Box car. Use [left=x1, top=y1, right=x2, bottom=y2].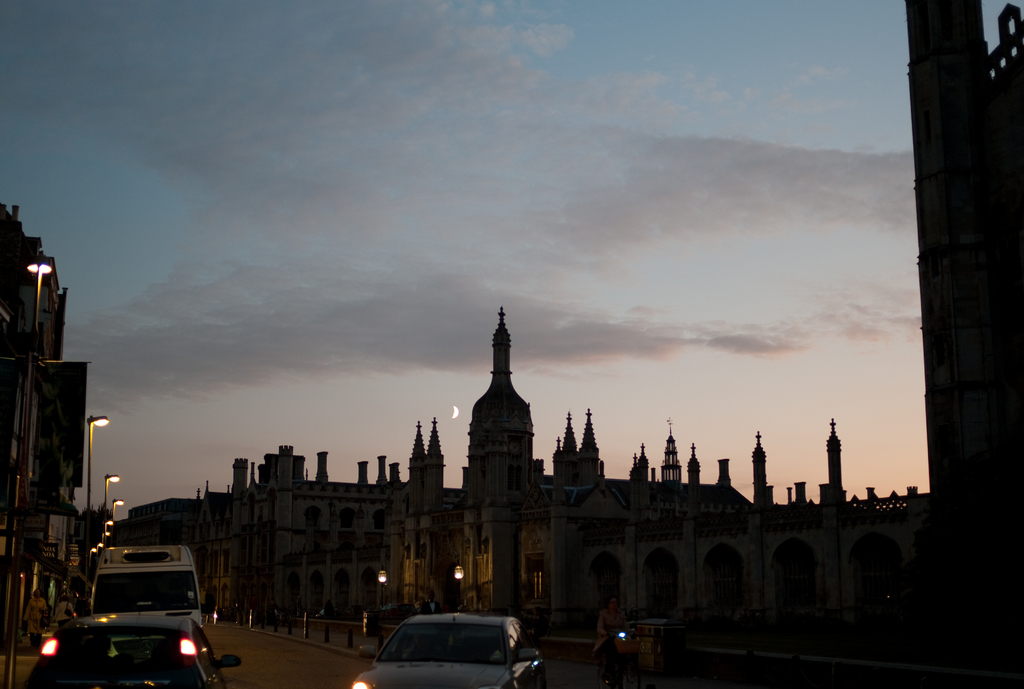
[left=15, top=610, right=243, bottom=688].
